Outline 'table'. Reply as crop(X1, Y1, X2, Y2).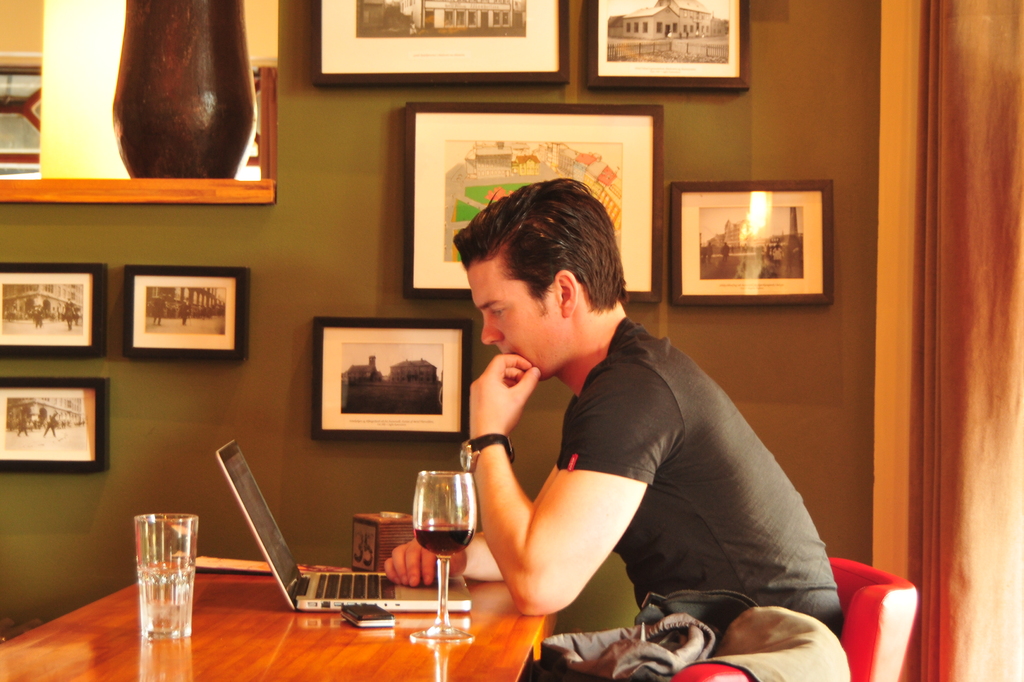
crop(157, 453, 485, 660).
